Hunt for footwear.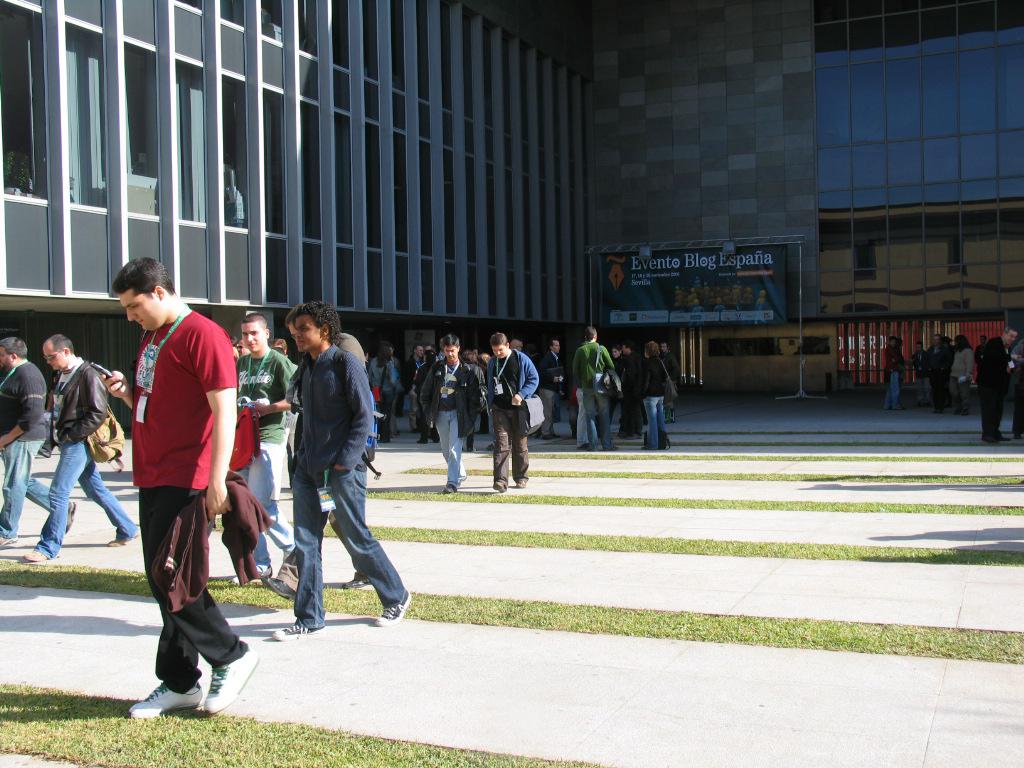
Hunted down at bbox=[493, 480, 503, 493].
